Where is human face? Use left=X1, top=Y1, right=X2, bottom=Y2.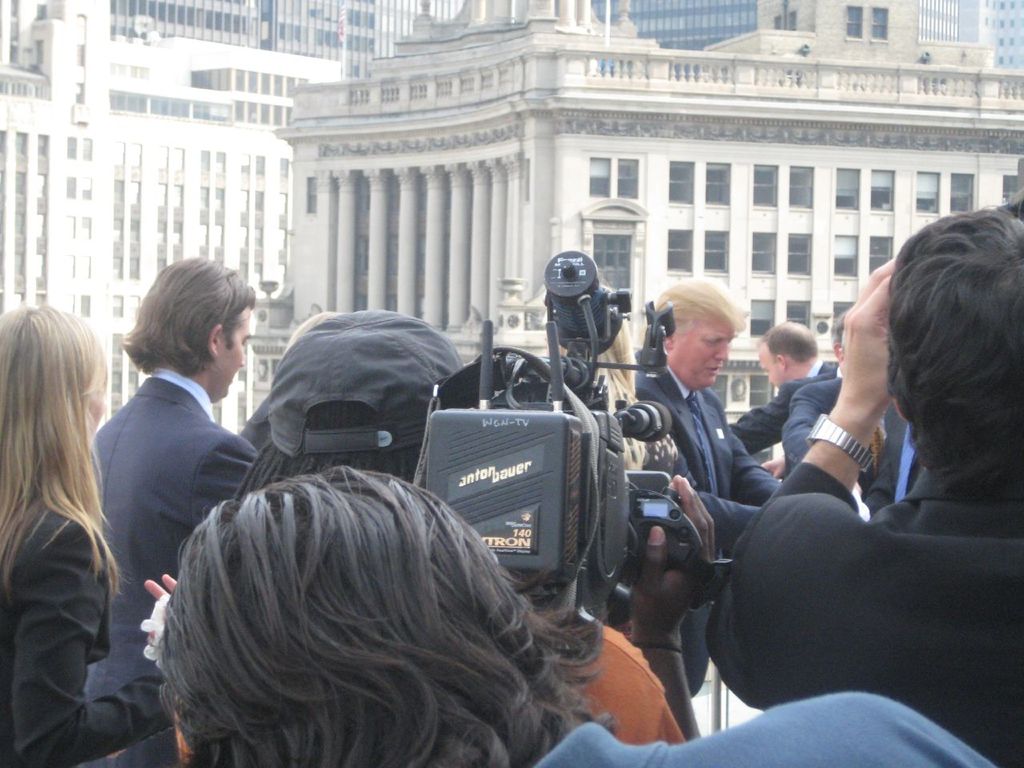
left=754, top=346, right=783, bottom=387.
